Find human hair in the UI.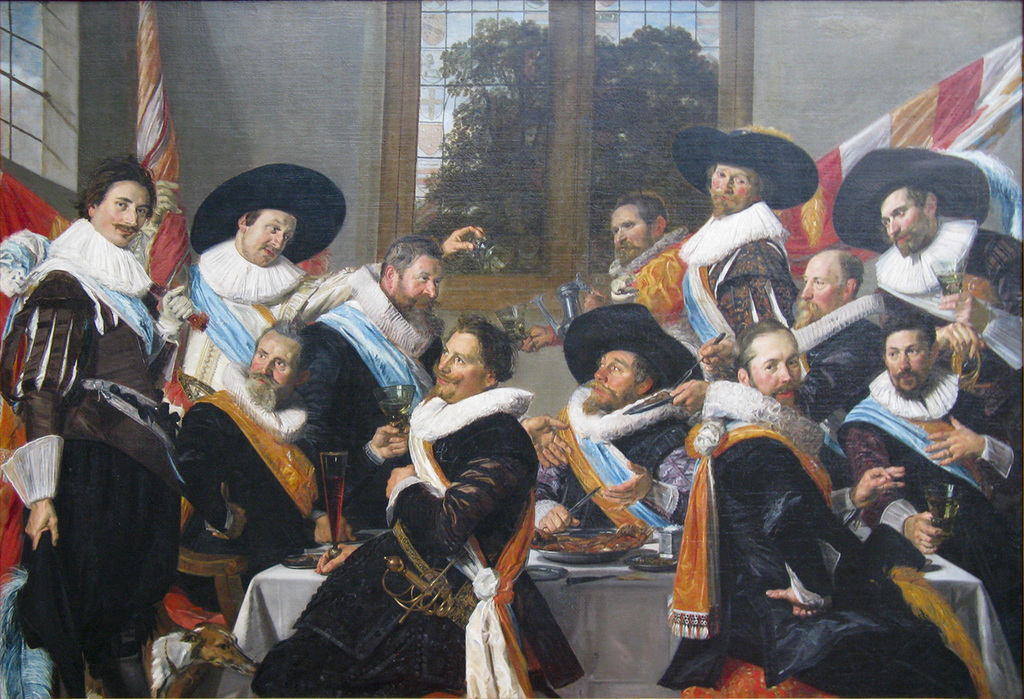
UI element at box(271, 316, 314, 375).
